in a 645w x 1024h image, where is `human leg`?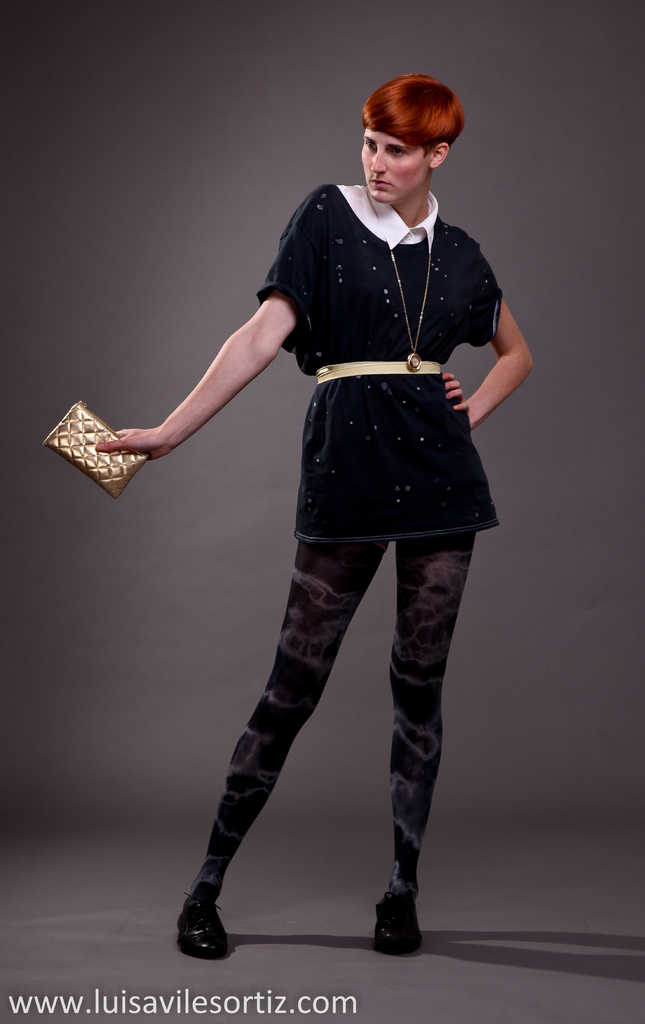
bbox(178, 540, 390, 961).
